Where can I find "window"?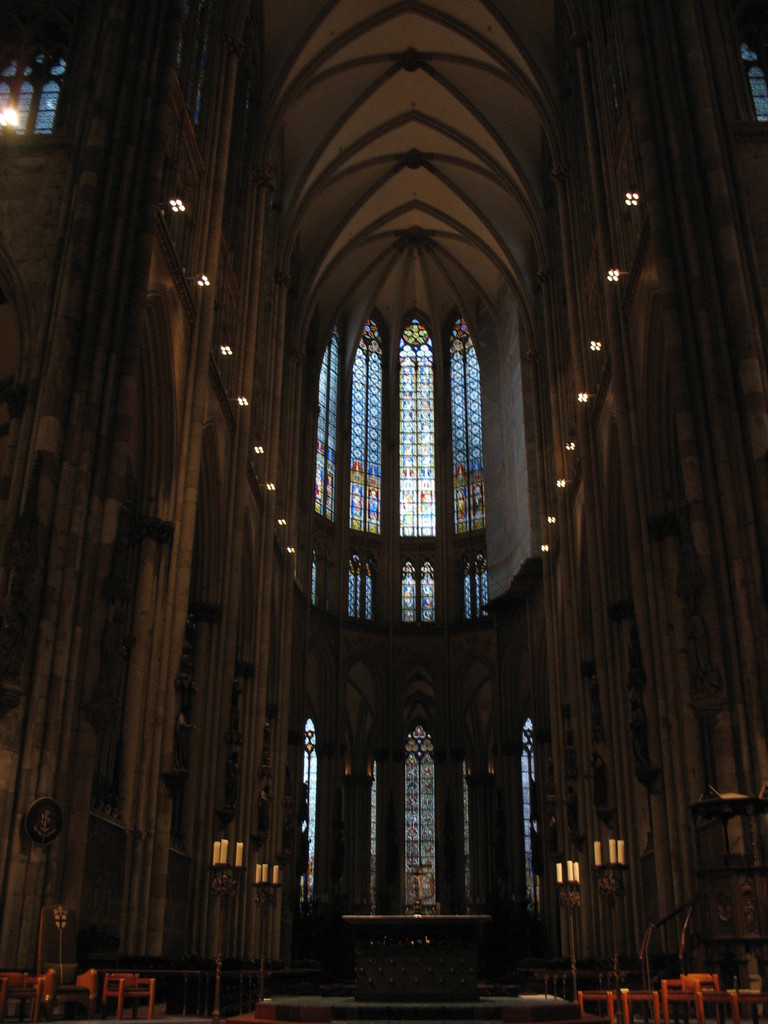
You can find it at 405:726:440:914.
